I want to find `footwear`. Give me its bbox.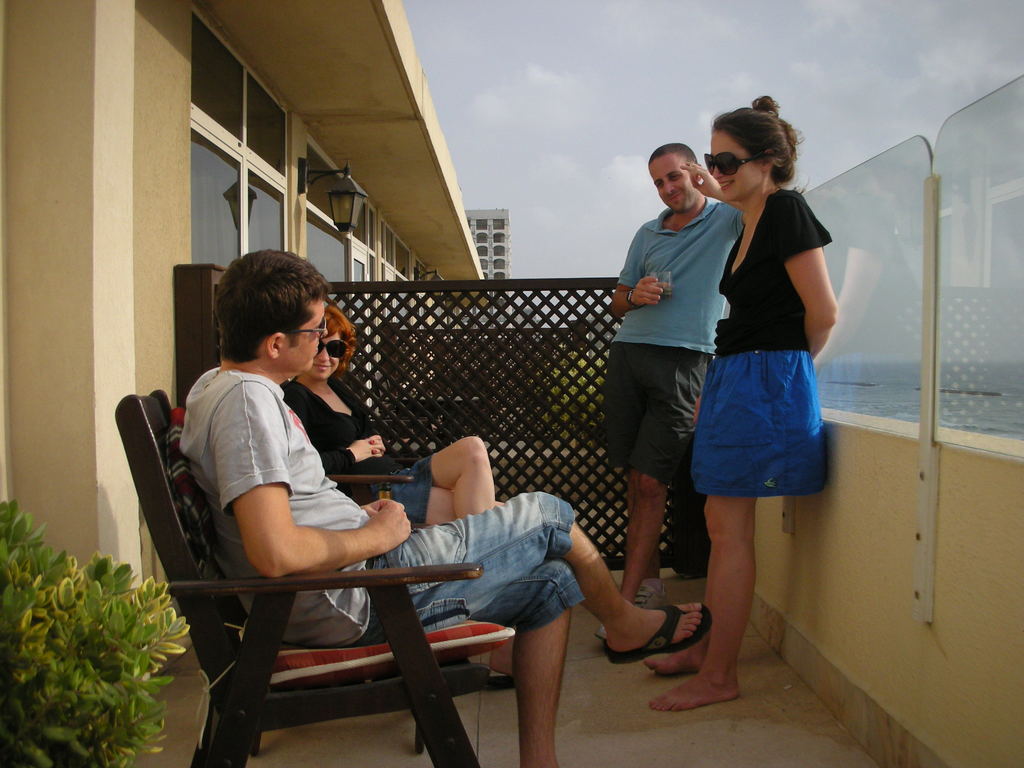
(x1=602, y1=599, x2=715, y2=669).
